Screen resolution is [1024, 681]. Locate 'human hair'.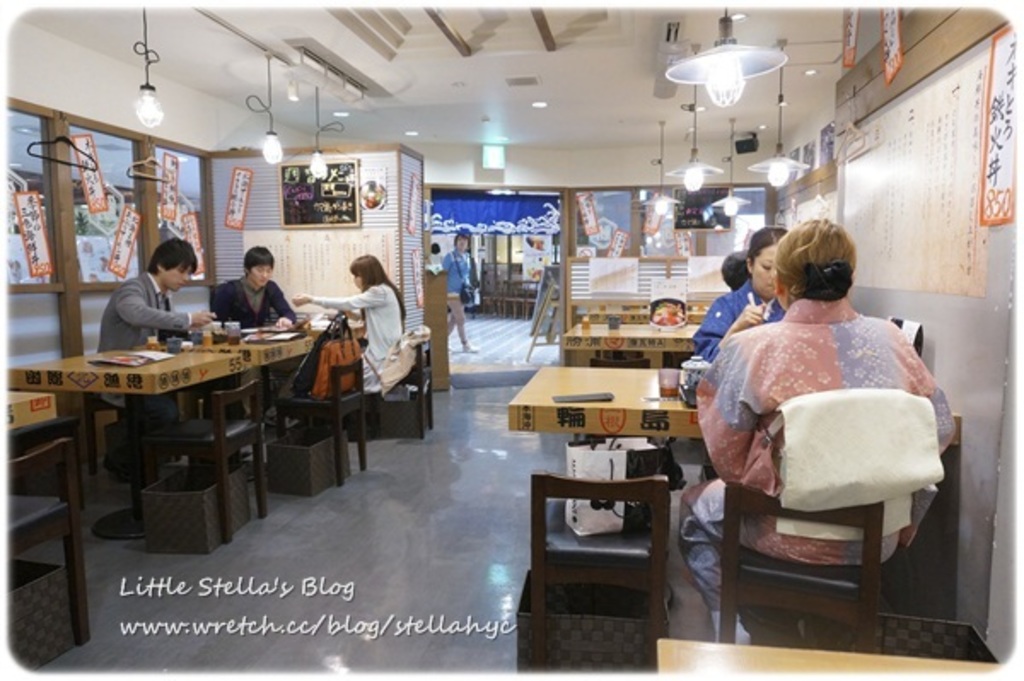
[241, 244, 275, 275].
